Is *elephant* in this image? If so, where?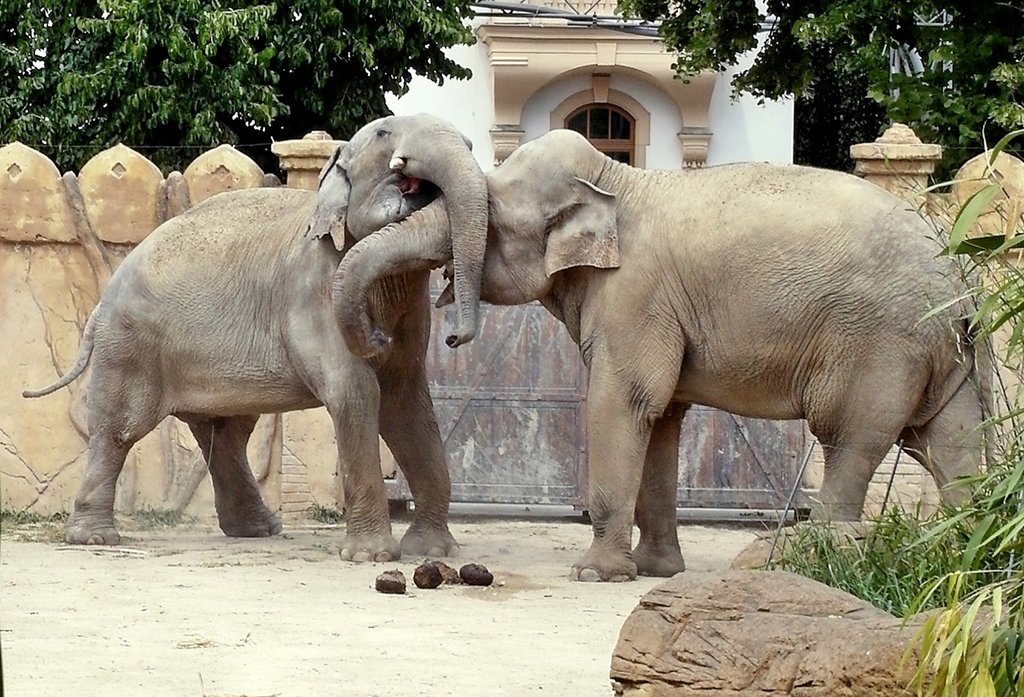
Yes, at region(14, 110, 497, 565).
